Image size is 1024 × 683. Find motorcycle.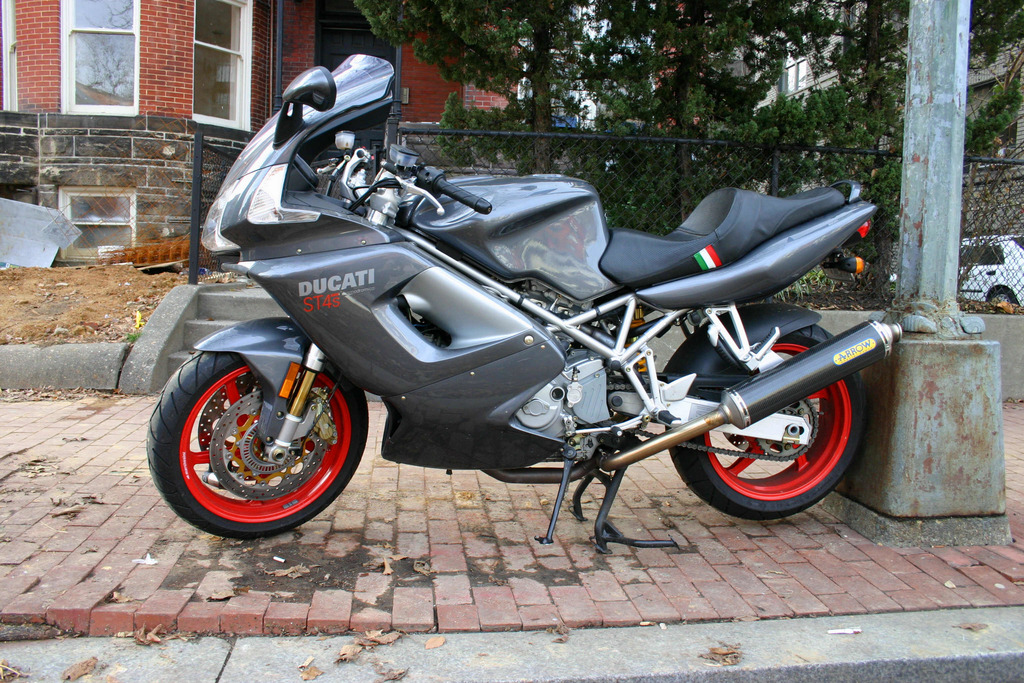
x1=67 y1=86 x2=952 y2=579.
